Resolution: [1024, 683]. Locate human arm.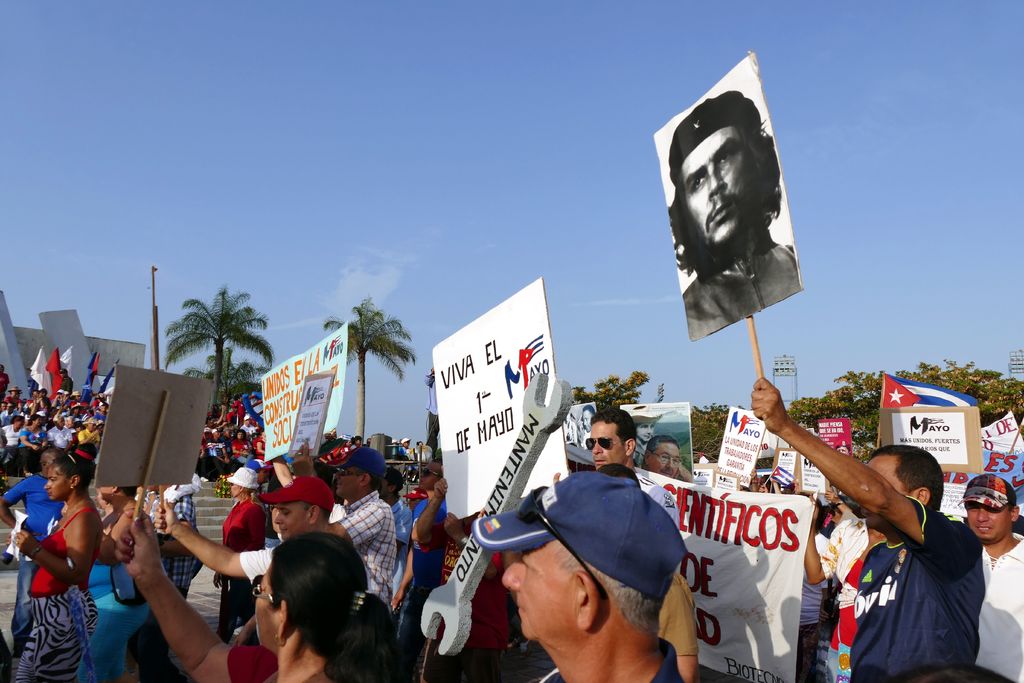
<region>116, 511, 243, 668</region>.
